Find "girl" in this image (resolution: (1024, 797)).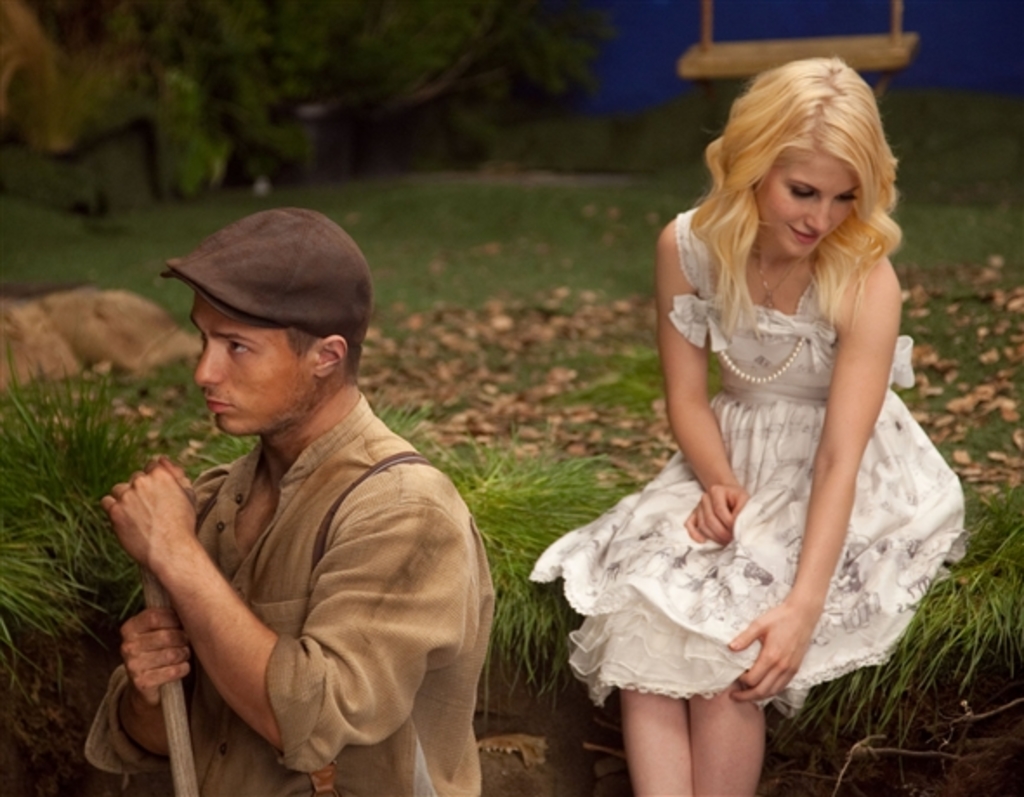
{"left": 535, "top": 57, "right": 974, "bottom": 795}.
